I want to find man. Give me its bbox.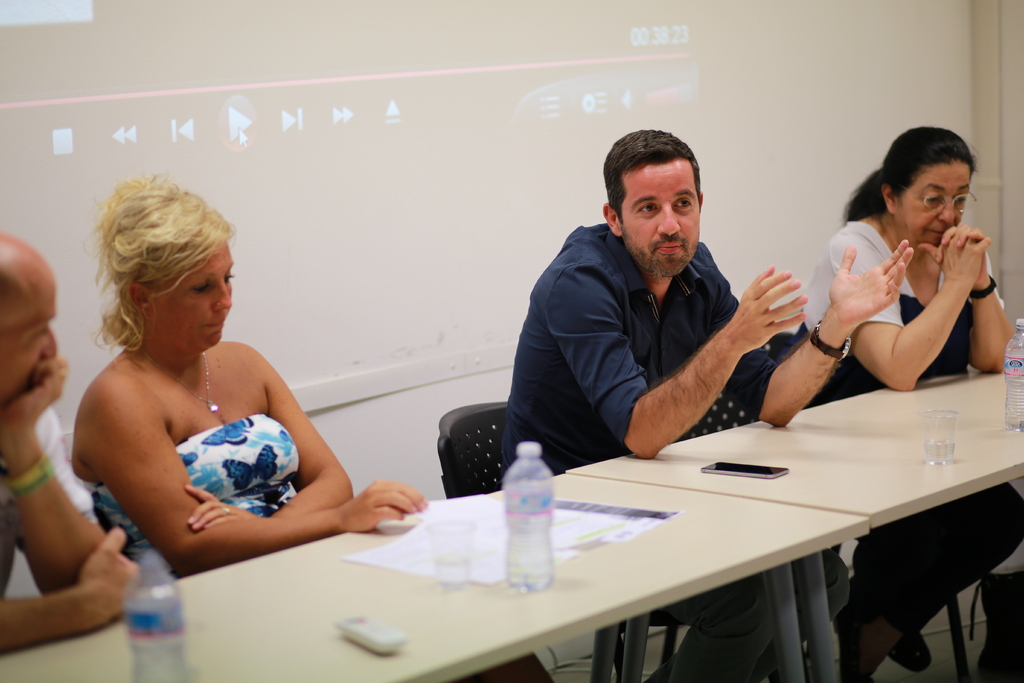
509 129 913 680.
